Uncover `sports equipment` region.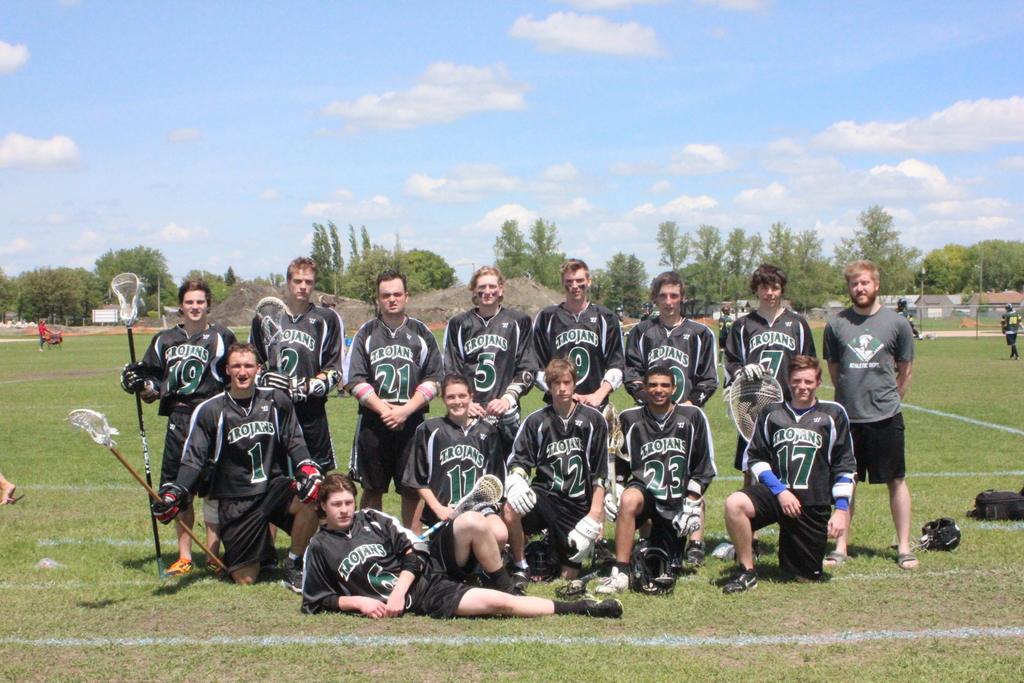
Uncovered: [x1=172, y1=557, x2=194, y2=575].
